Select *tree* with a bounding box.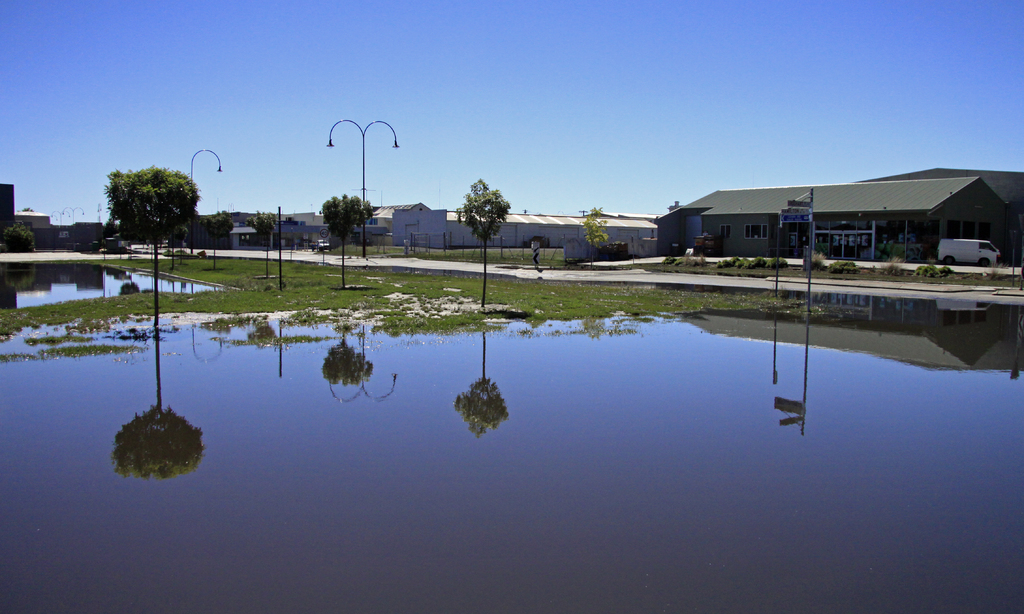
<bbox>319, 196, 378, 261</bbox>.
